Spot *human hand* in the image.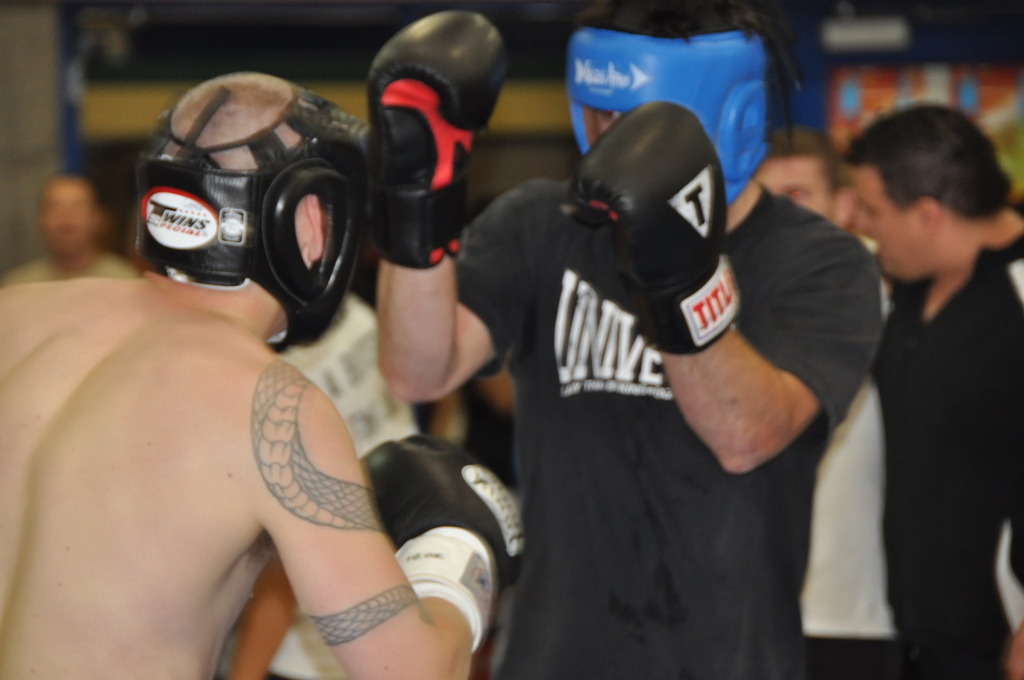
*human hand* found at [361,11,510,177].
